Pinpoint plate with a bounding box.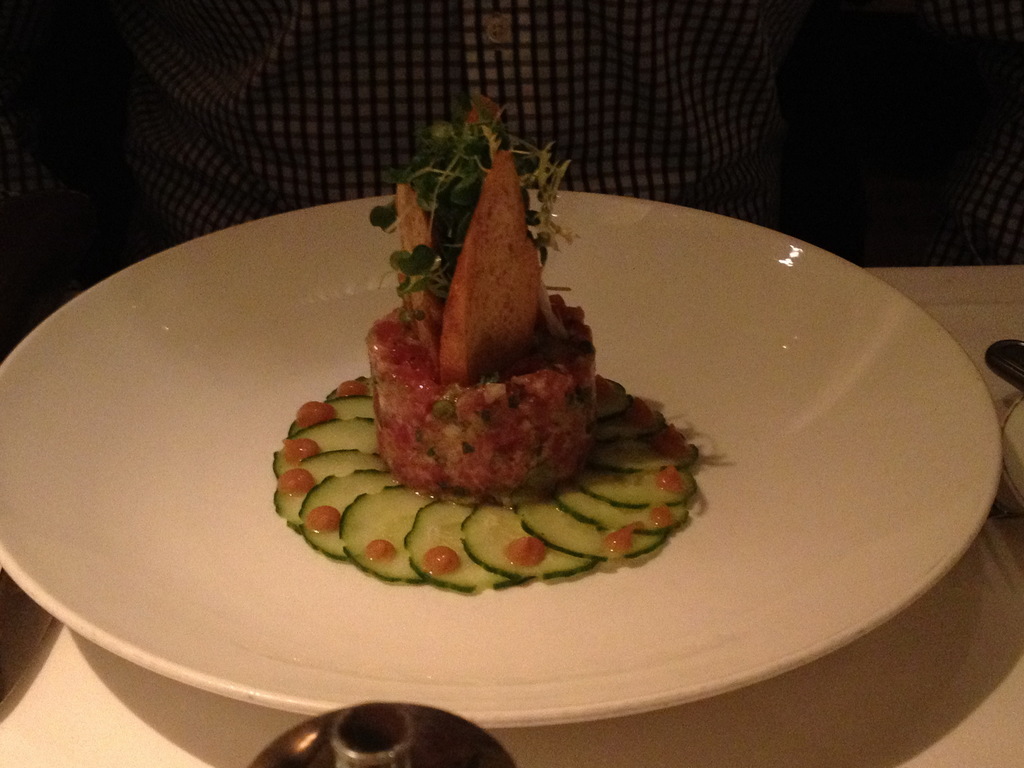
pyautogui.locateOnScreen(22, 164, 1006, 720).
